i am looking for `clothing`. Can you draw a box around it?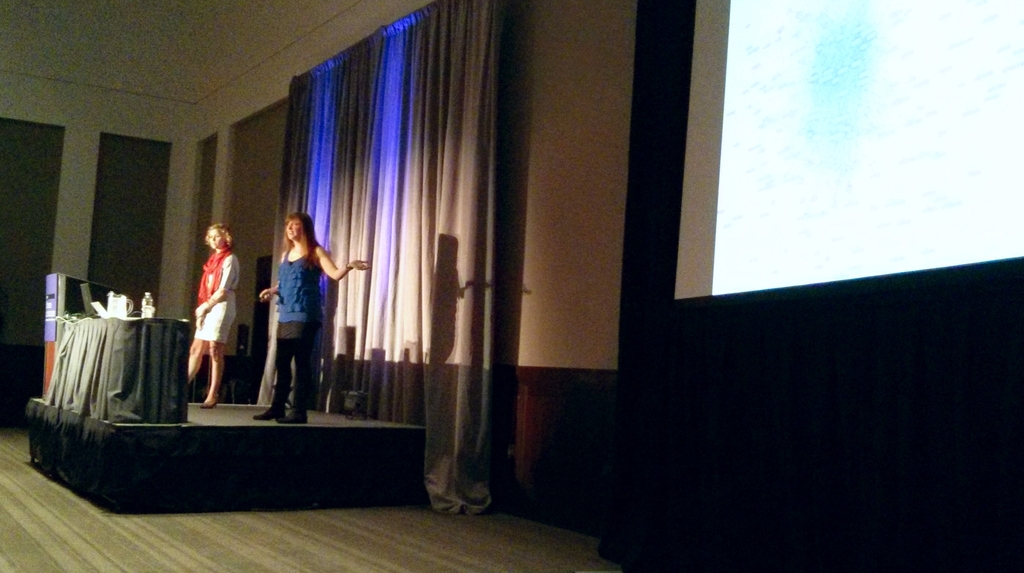
Sure, the bounding box is 271 241 324 412.
